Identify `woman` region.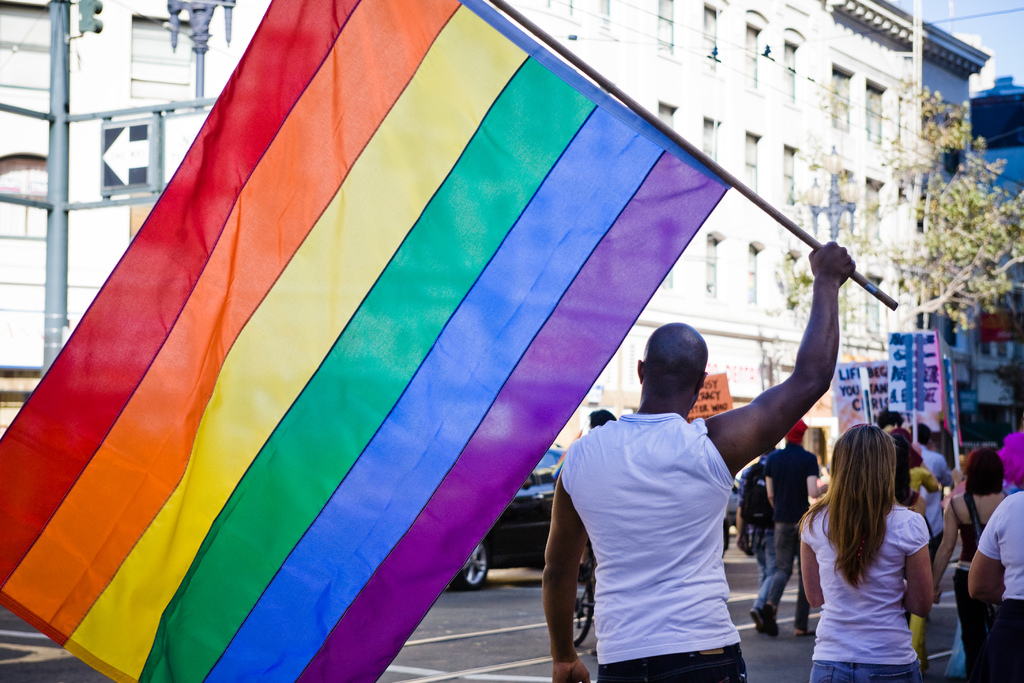
Region: (x1=792, y1=407, x2=955, y2=670).
